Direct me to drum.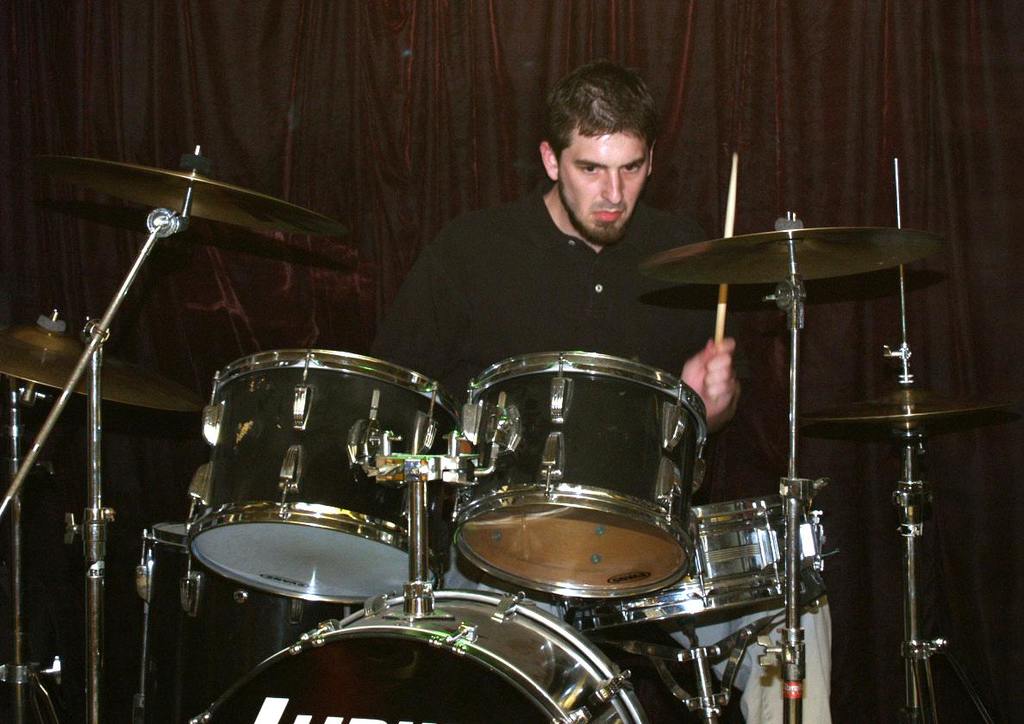
Direction: [x1=192, y1=588, x2=647, y2=723].
